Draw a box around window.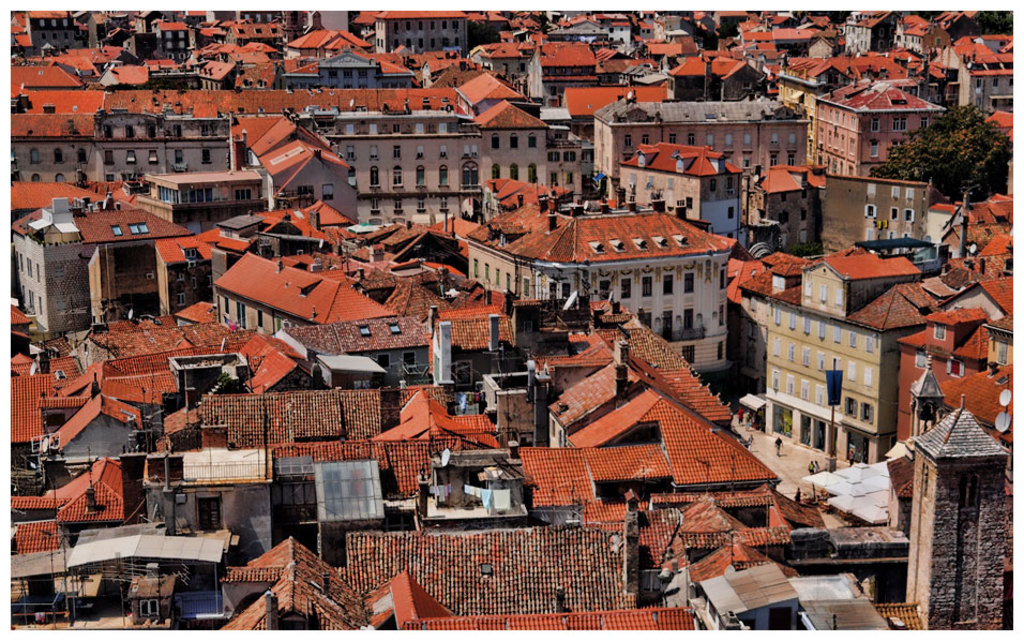
pyautogui.locateOnScreen(368, 166, 381, 189).
